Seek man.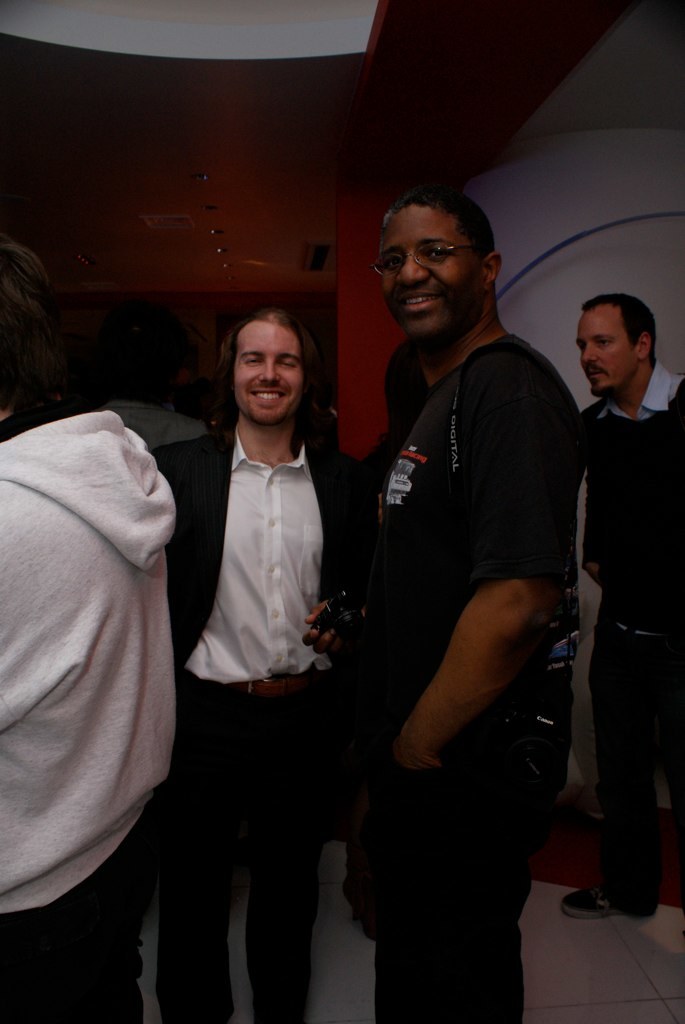
select_region(342, 184, 597, 1014).
